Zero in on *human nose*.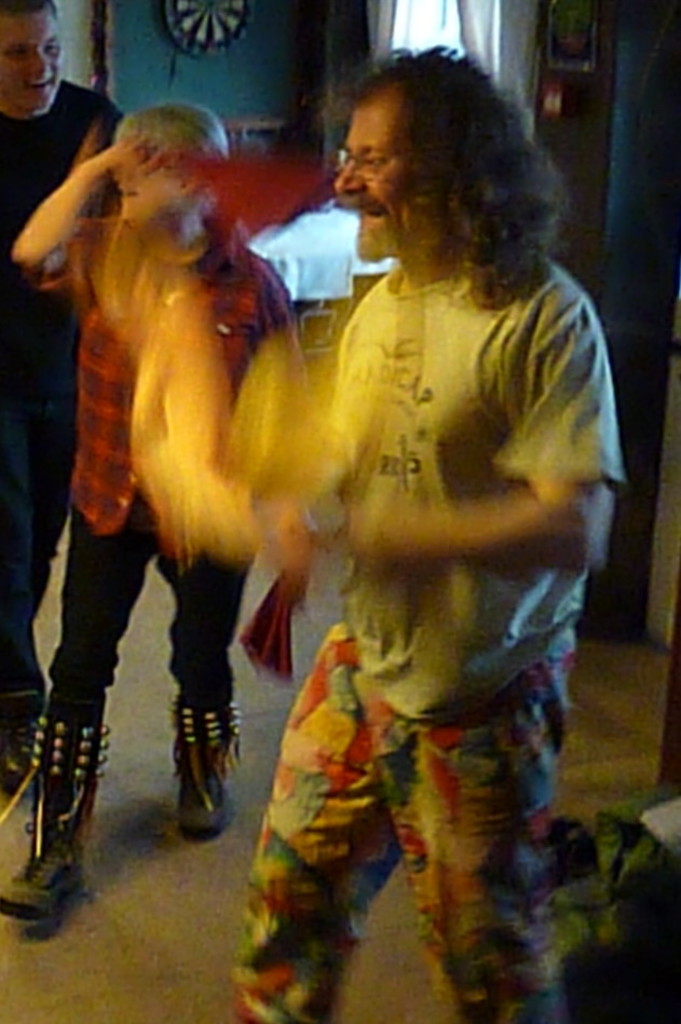
Zeroed in: 30 47 53 83.
